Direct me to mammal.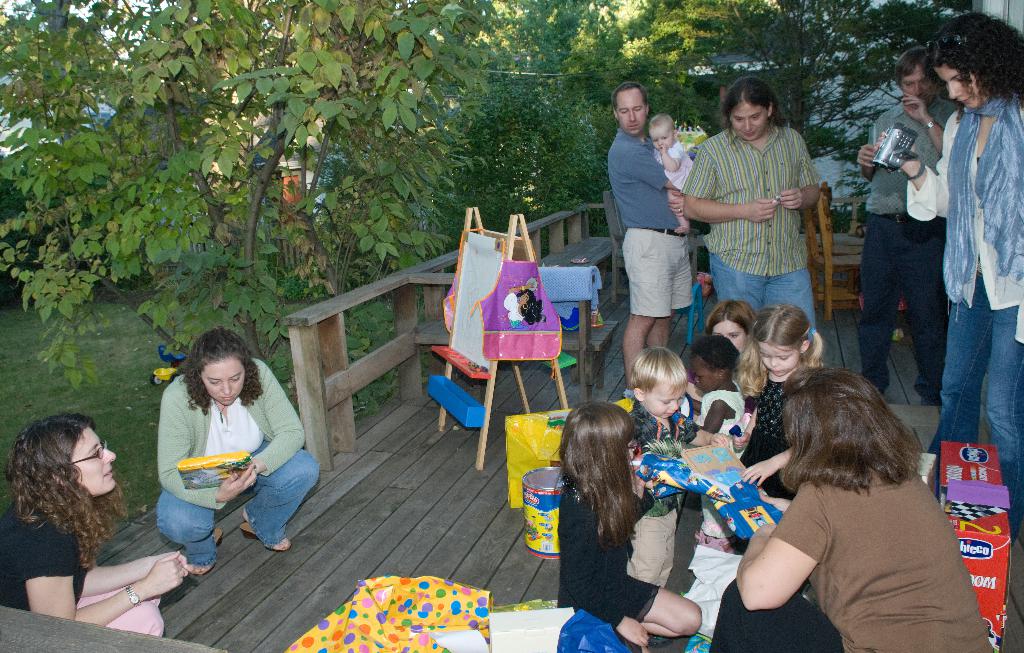
Direction: left=0, top=410, right=195, bottom=640.
